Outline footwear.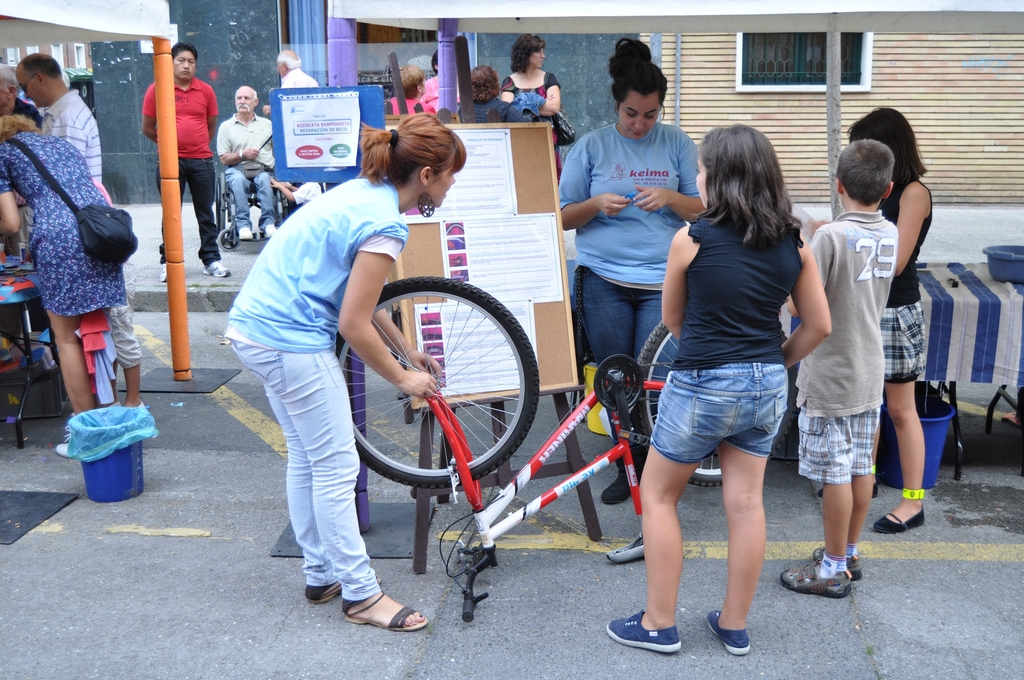
Outline: [x1=70, y1=400, x2=123, y2=416].
